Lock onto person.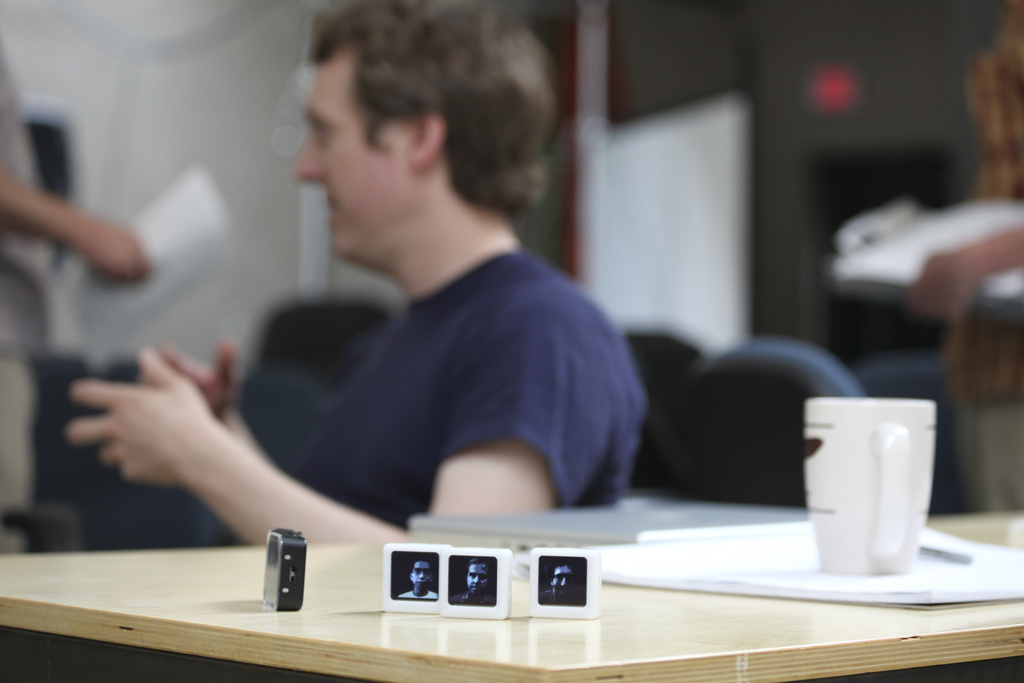
Locked: (63, 1, 649, 548).
